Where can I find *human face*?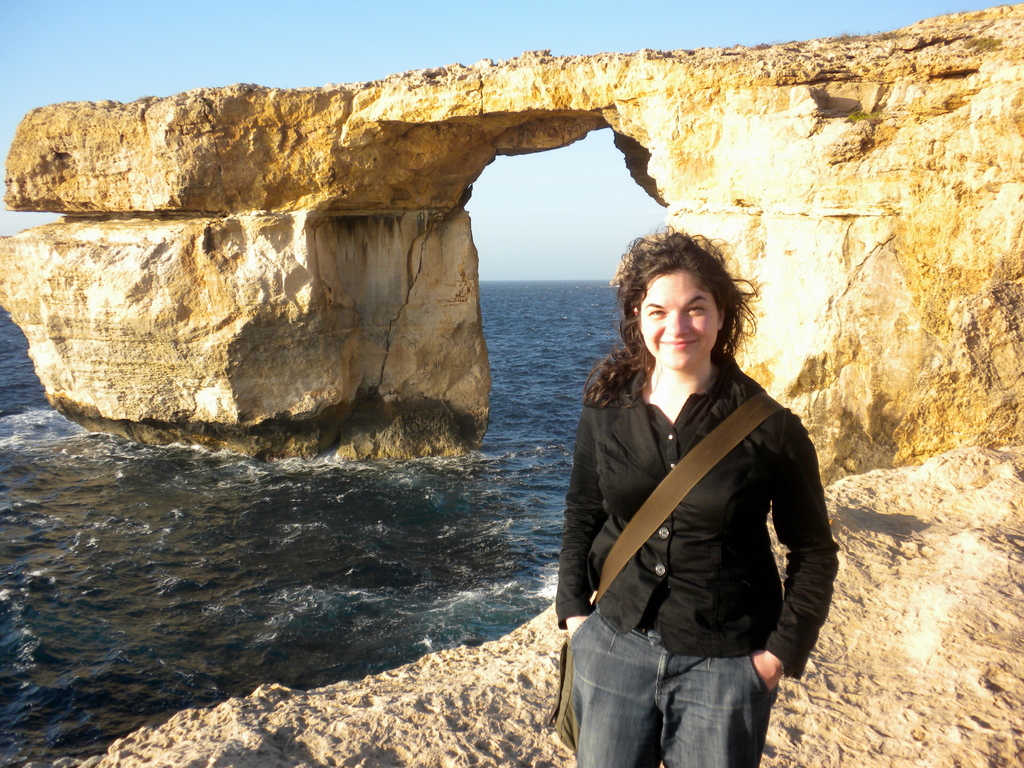
You can find it at 637:264:724:378.
